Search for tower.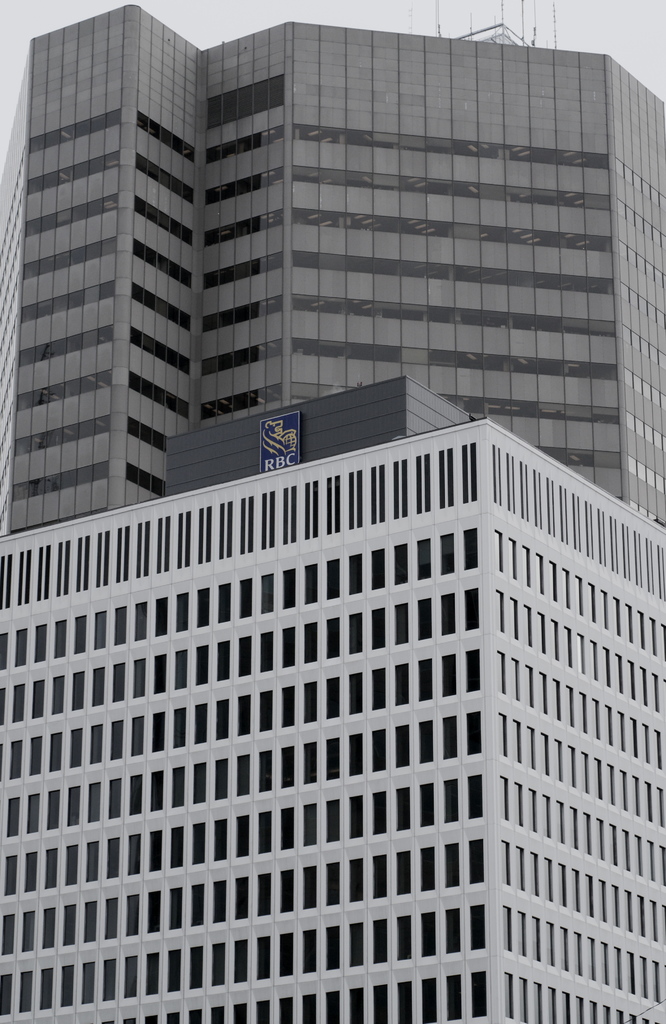
Found at <bbox>7, 16, 665, 884</bbox>.
